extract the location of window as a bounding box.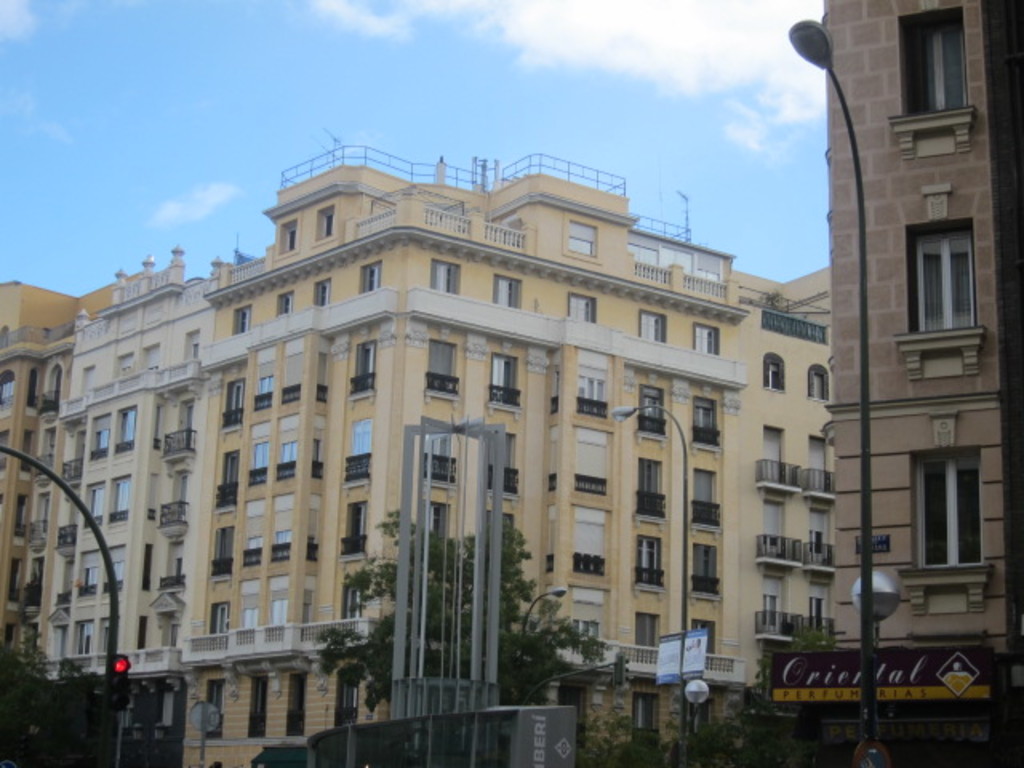
[x1=574, y1=344, x2=611, y2=414].
